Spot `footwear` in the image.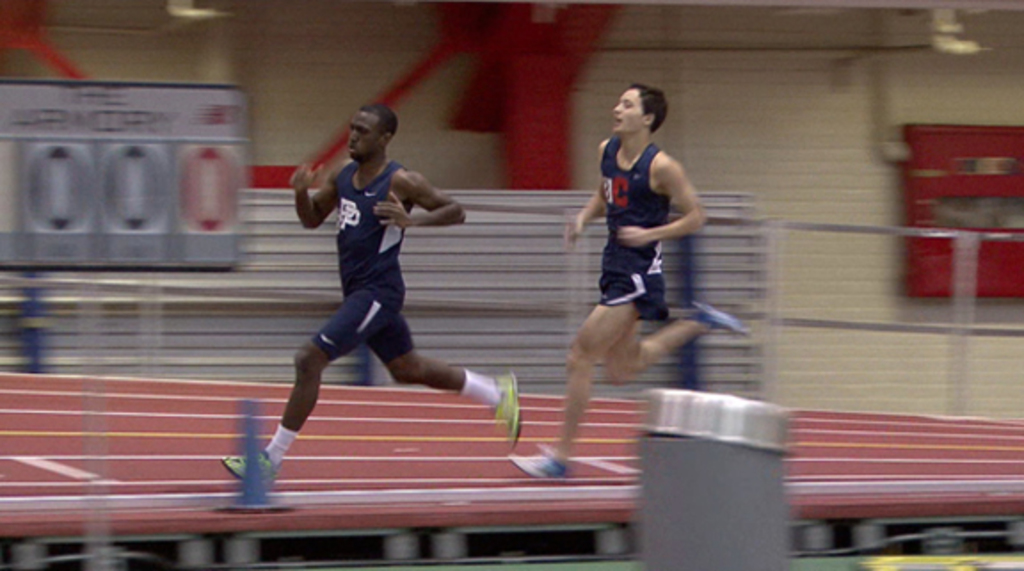
`footwear` found at 494,372,530,446.
